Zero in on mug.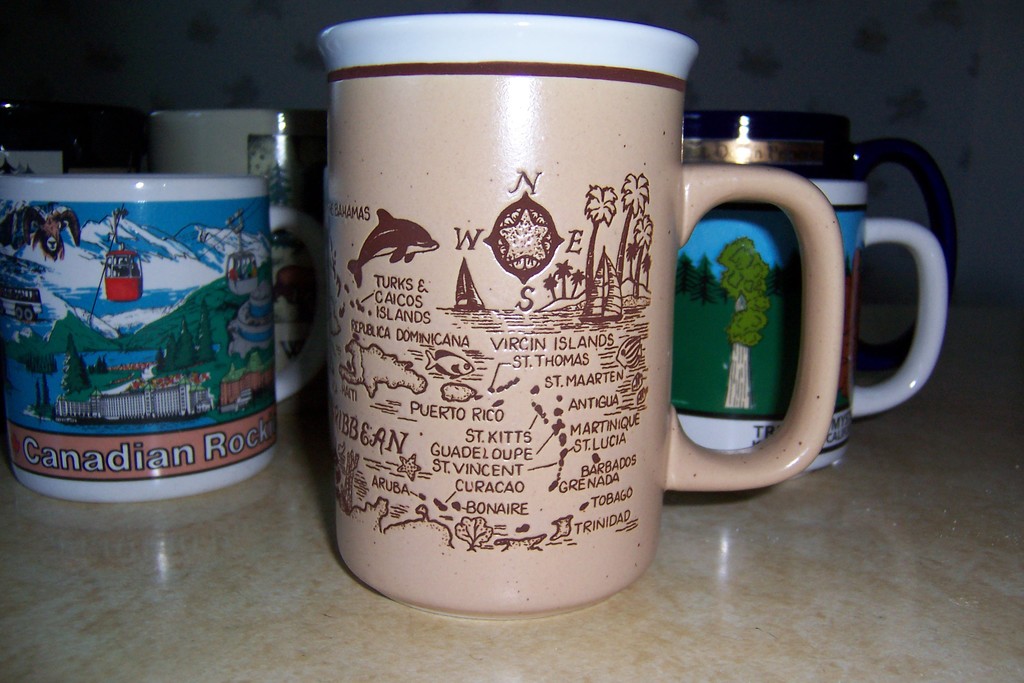
Zeroed in: locate(315, 15, 841, 620).
